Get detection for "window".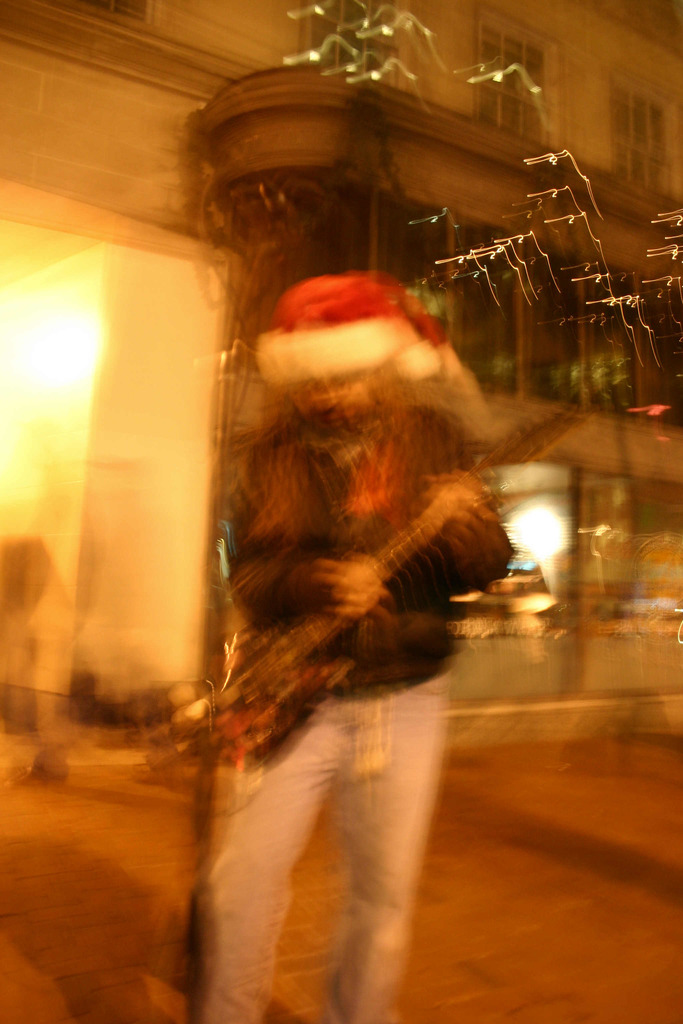
Detection: box(304, 0, 406, 76).
